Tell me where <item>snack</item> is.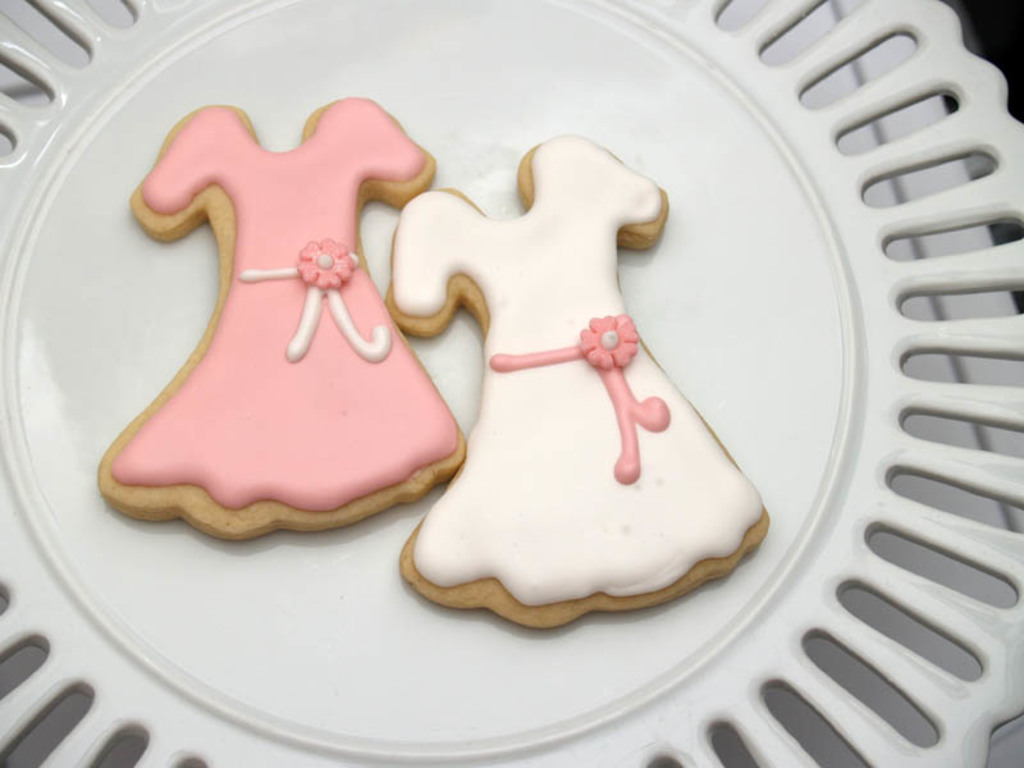
<item>snack</item> is at 125, 101, 460, 548.
